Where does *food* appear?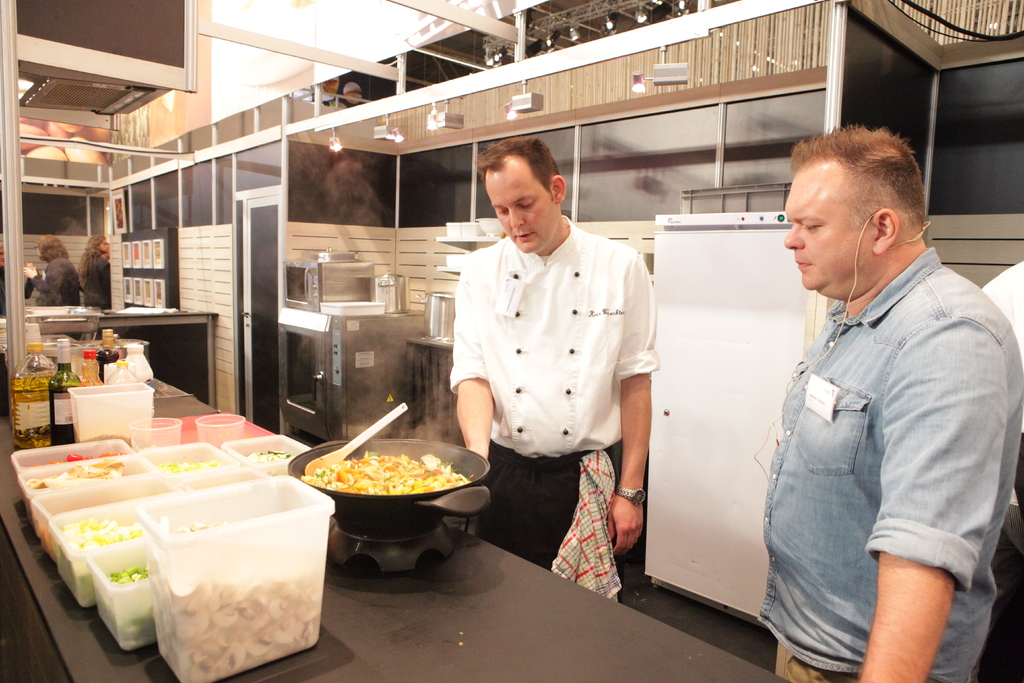
Appears at (left=154, top=457, right=221, bottom=475).
